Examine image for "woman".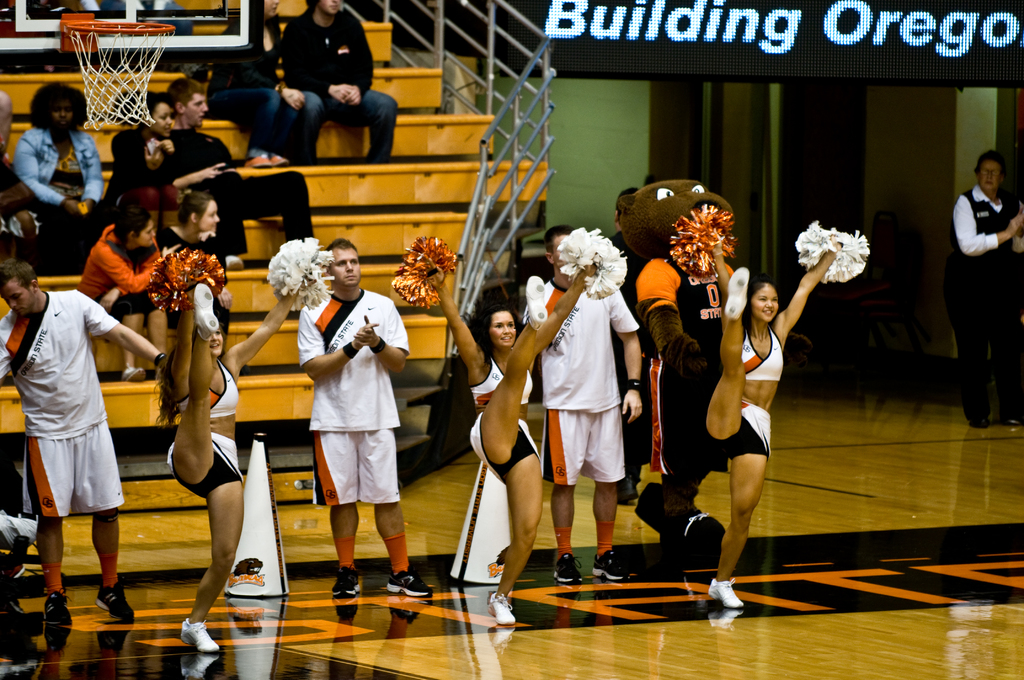
Examination result: select_region(3, 74, 131, 273).
